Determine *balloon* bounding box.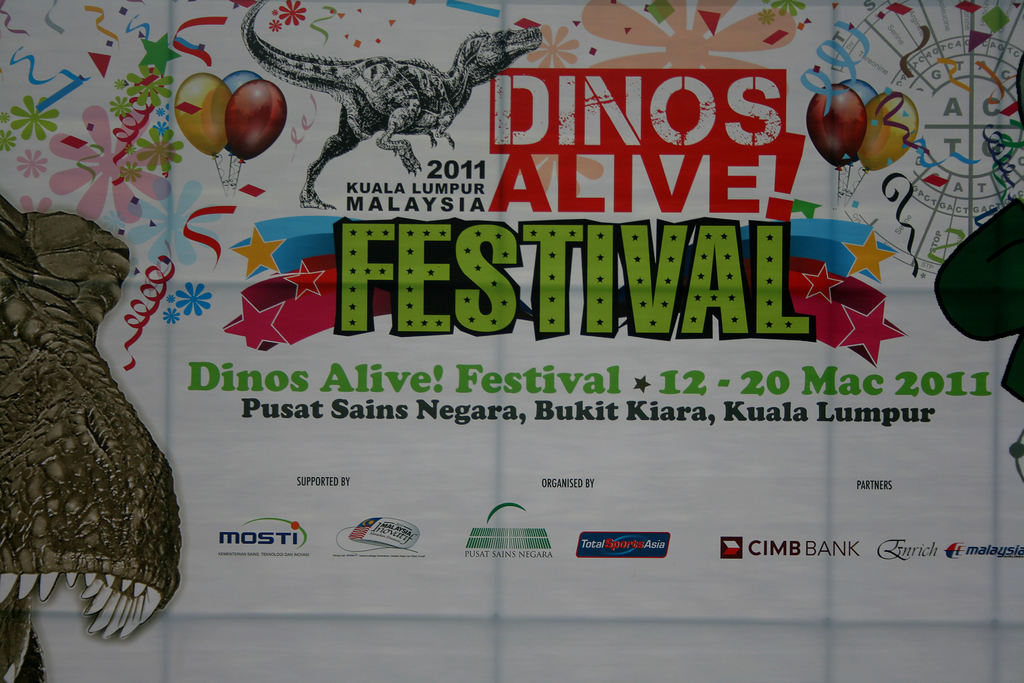
Determined: 221,79,289,167.
